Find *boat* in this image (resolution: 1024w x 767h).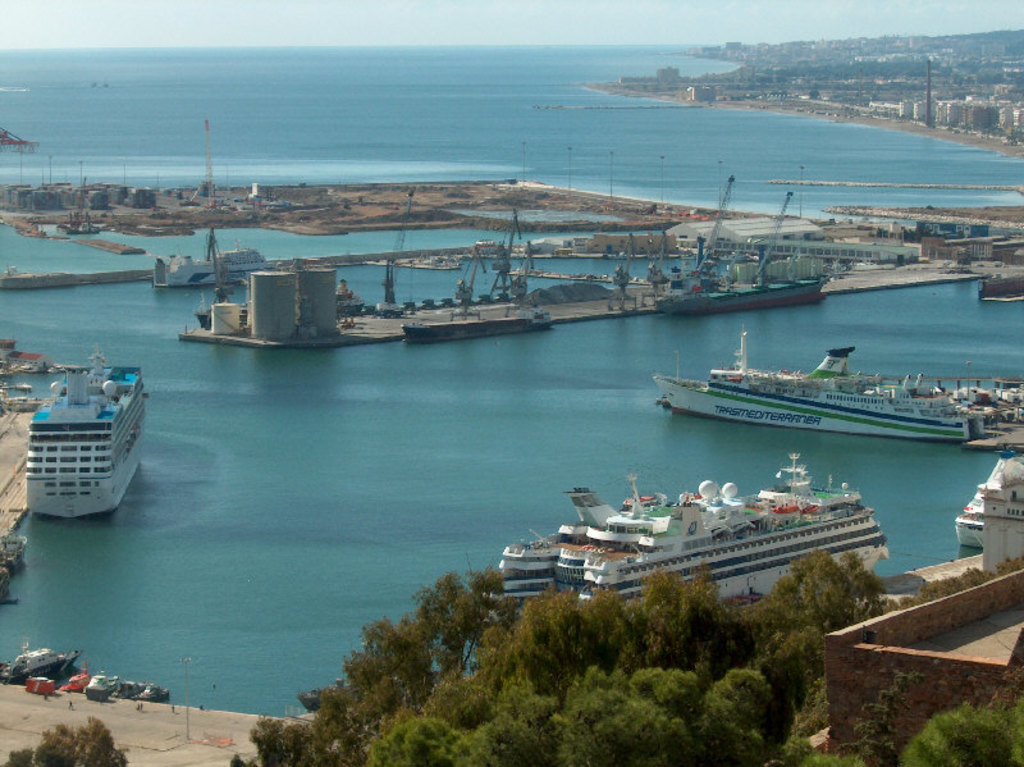
bbox=(64, 214, 111, 236).
